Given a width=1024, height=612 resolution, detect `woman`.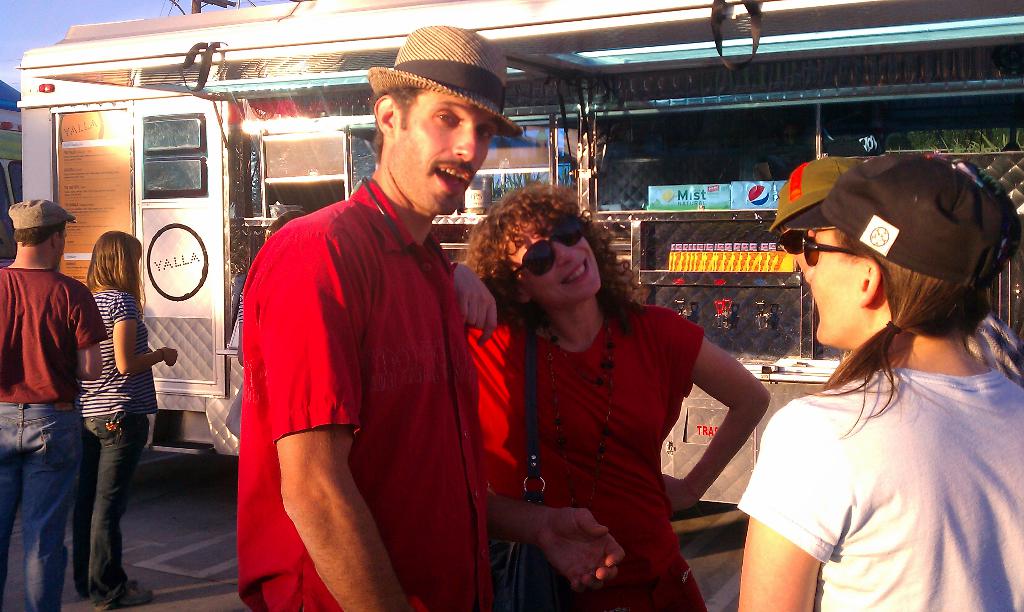
x1=445 y1=184 x2=771 y2=611.
